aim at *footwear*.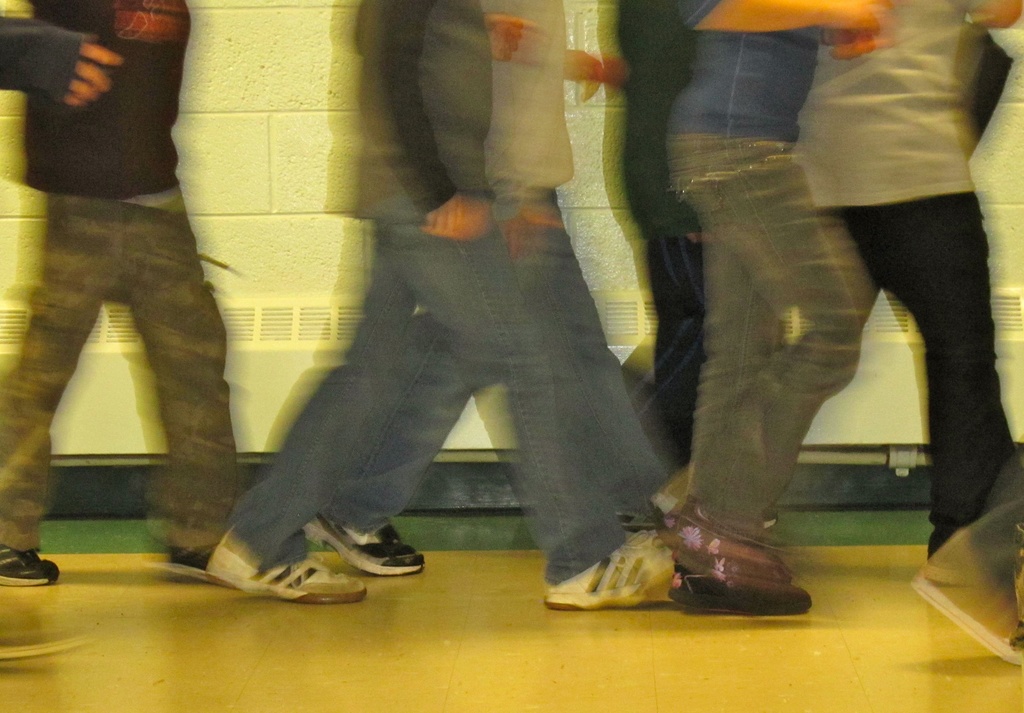
Aimed at bbox=(668, 513, 813, 609).
